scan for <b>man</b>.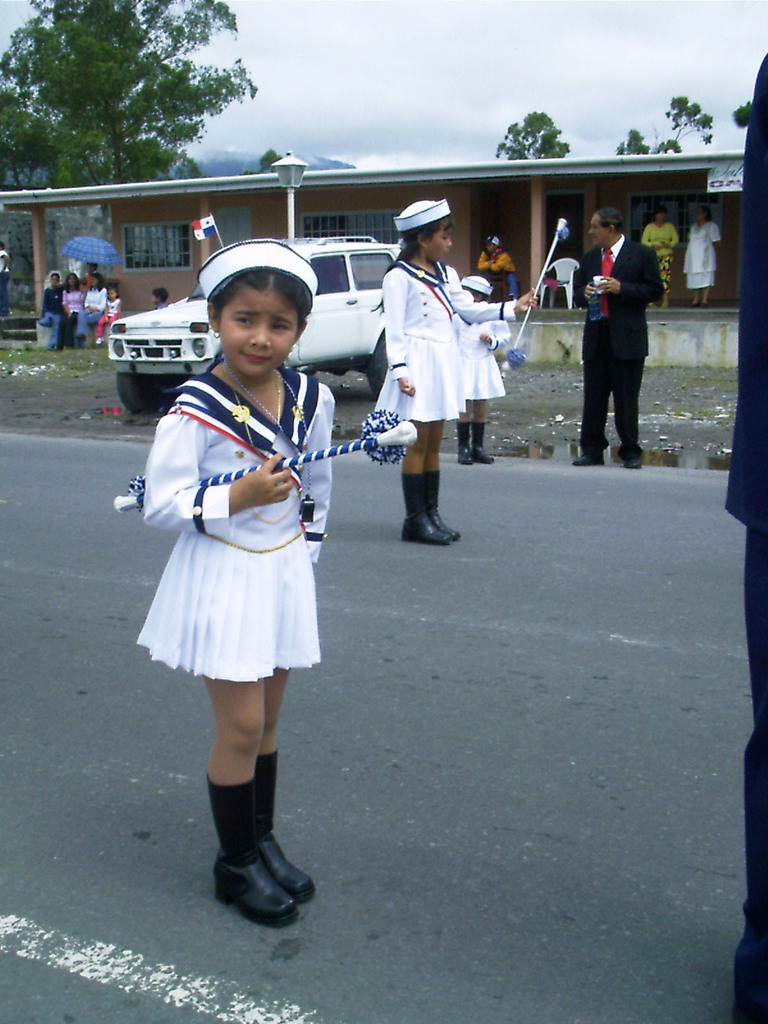
Scan result: 589:216:680:460.
